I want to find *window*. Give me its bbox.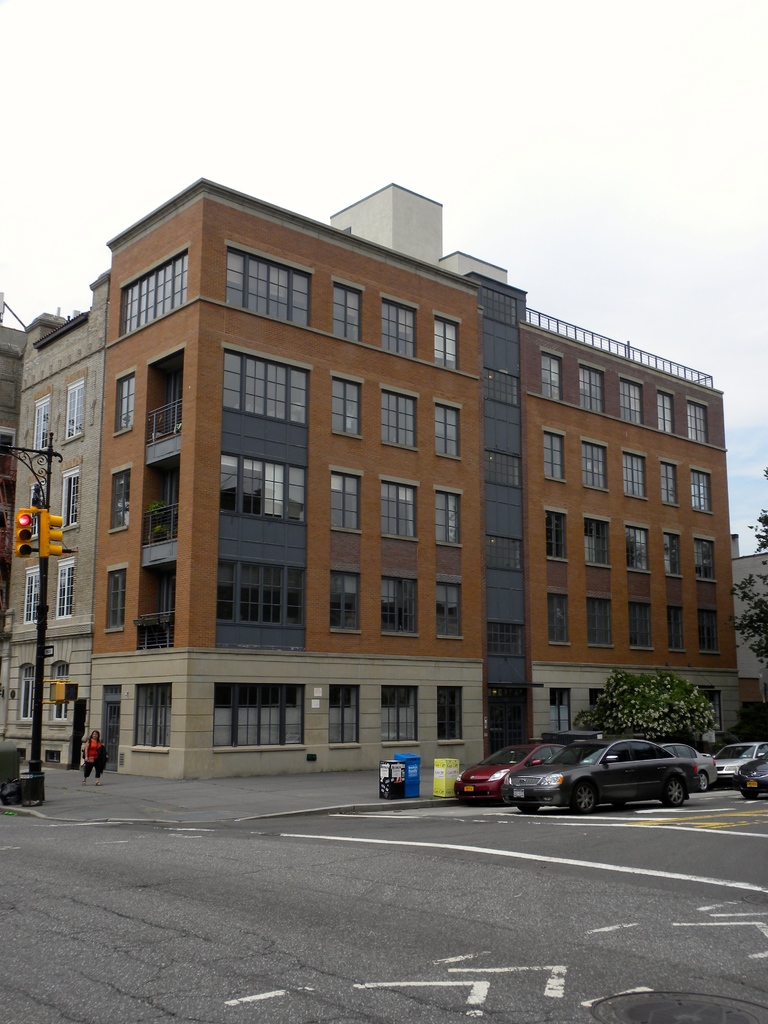
box=[668, 534, 682, 578].
